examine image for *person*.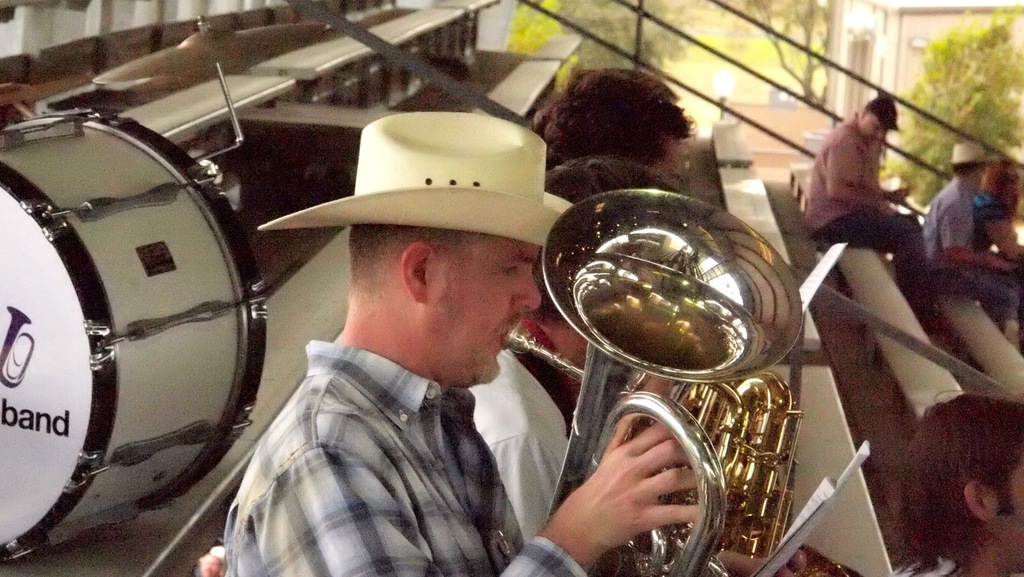
Examination result: x1=878, y1=389, x2=1023, y2=576.
